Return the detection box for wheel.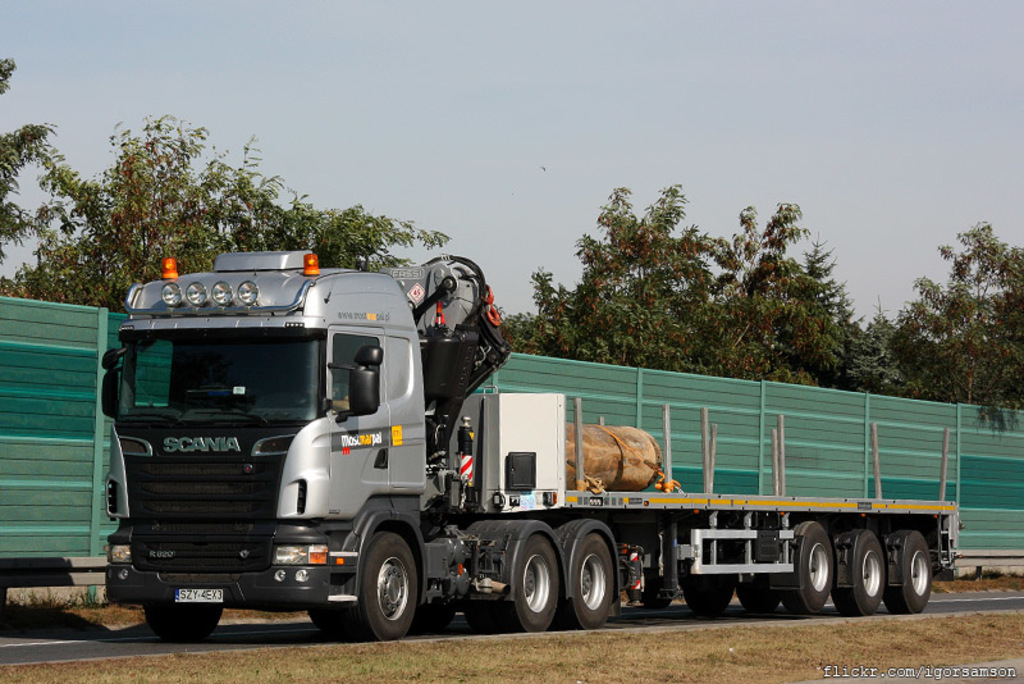
[x1=637, y1=569, x2=672, y2=611].
